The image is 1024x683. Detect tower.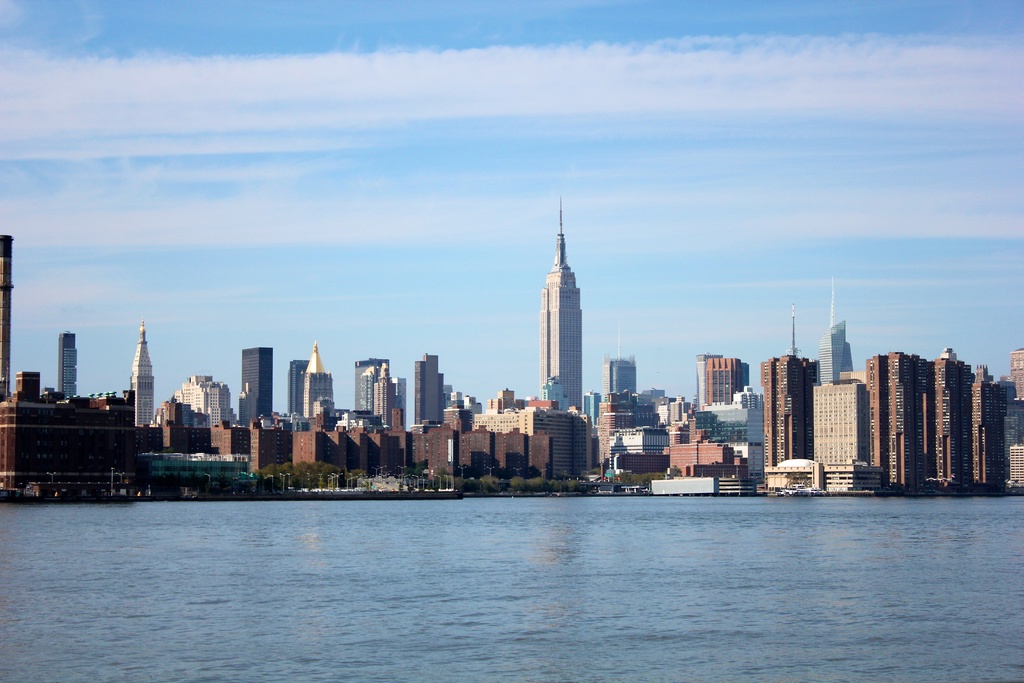
Detection: bbox=(129, 320, 159, 431).
